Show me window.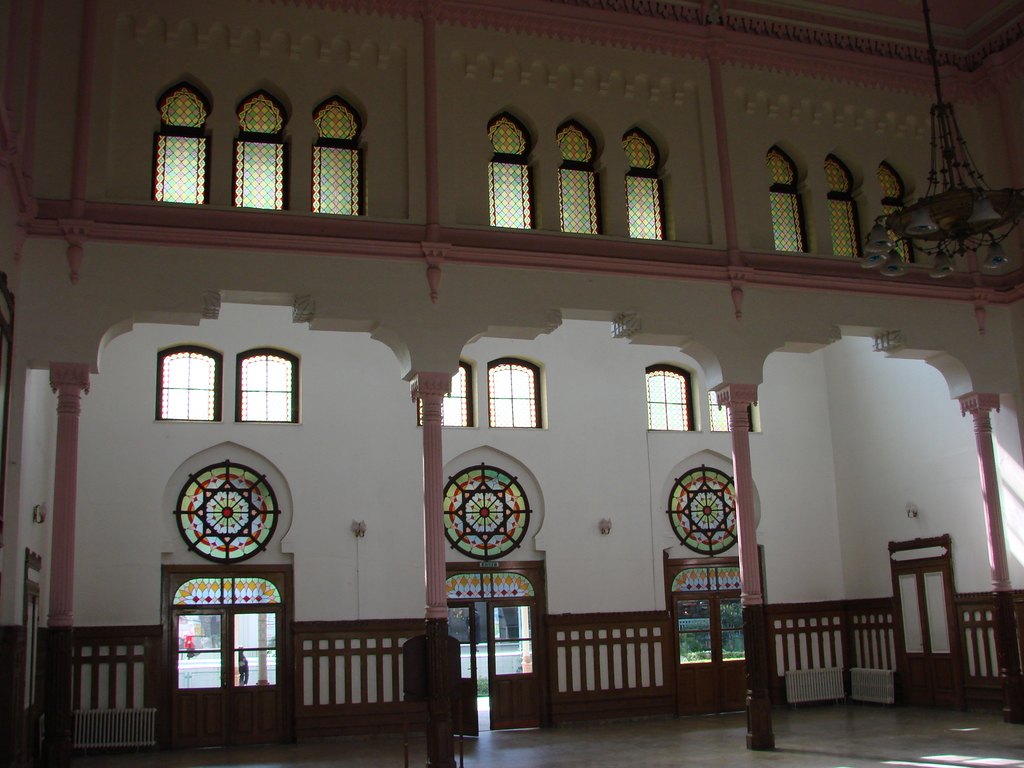
window is here: 241, 349, 297, 422.
